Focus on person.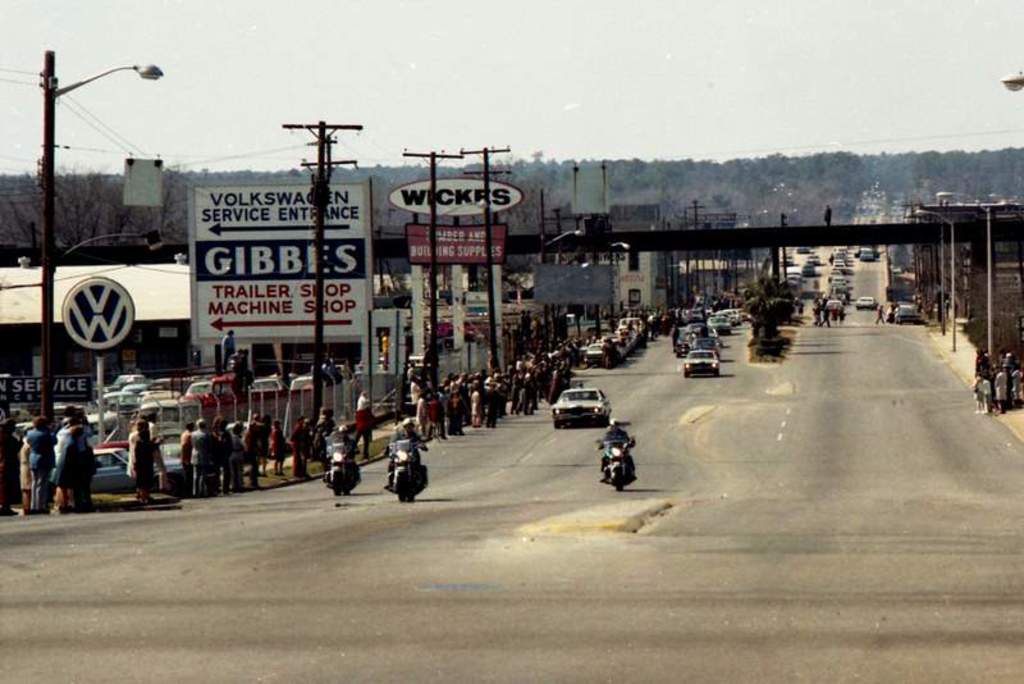
Focused at [29, 418, 60, 512].
